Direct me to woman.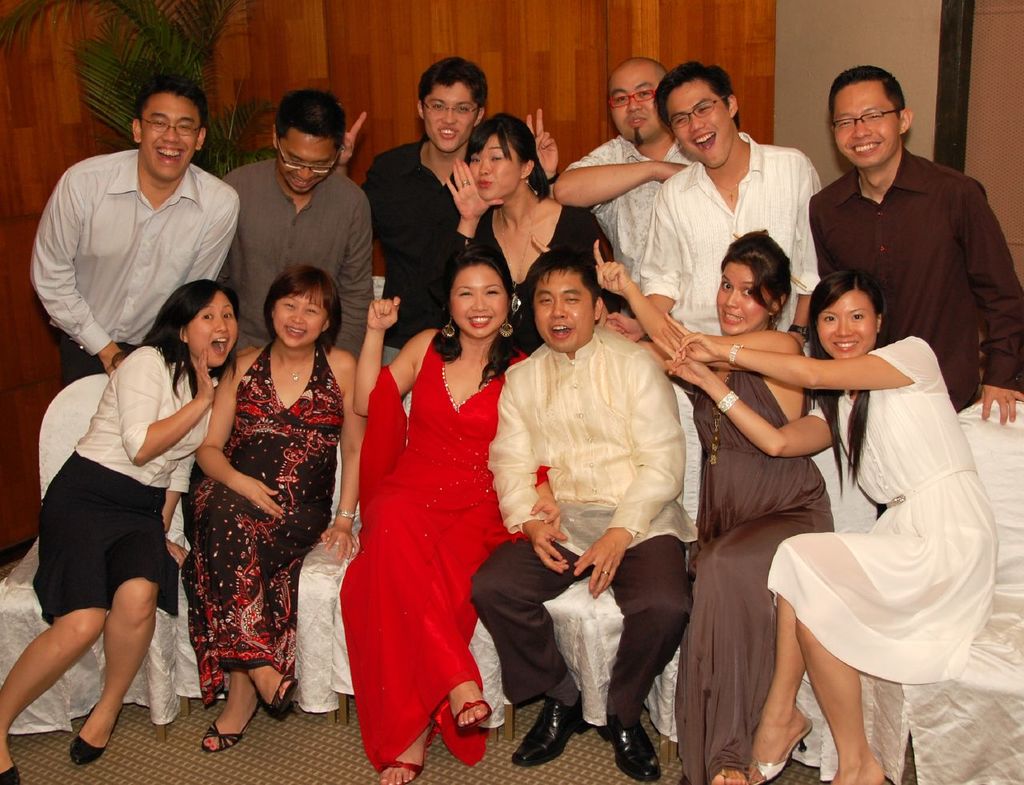
Direction: 170, 259, 368, 759.
